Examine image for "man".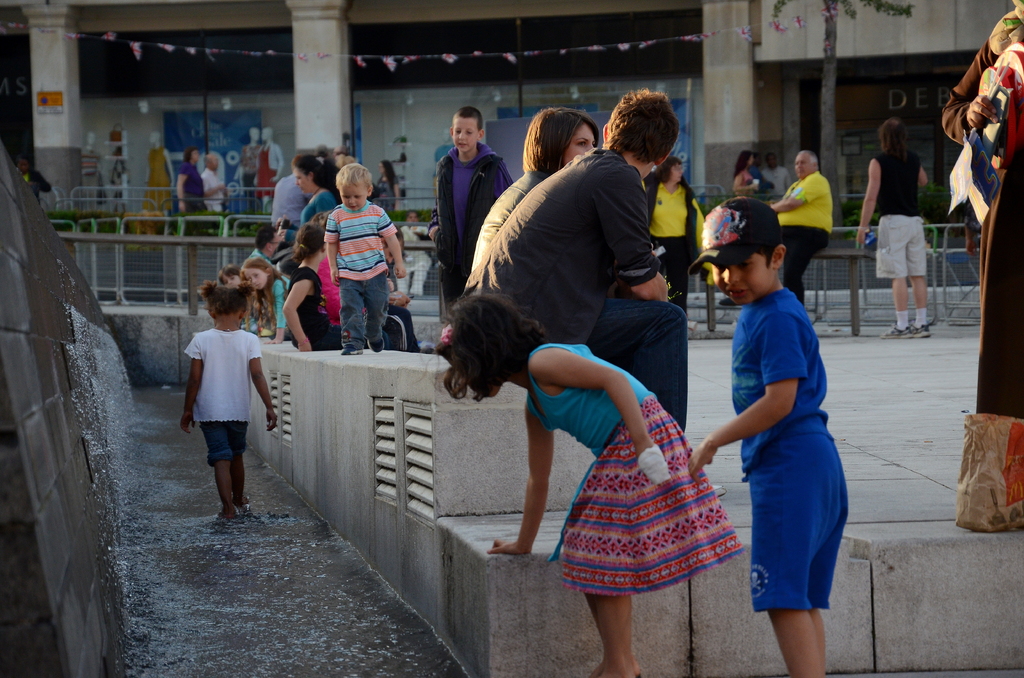
Examination result: [left=455, top=90, right=687, bottom=440].
